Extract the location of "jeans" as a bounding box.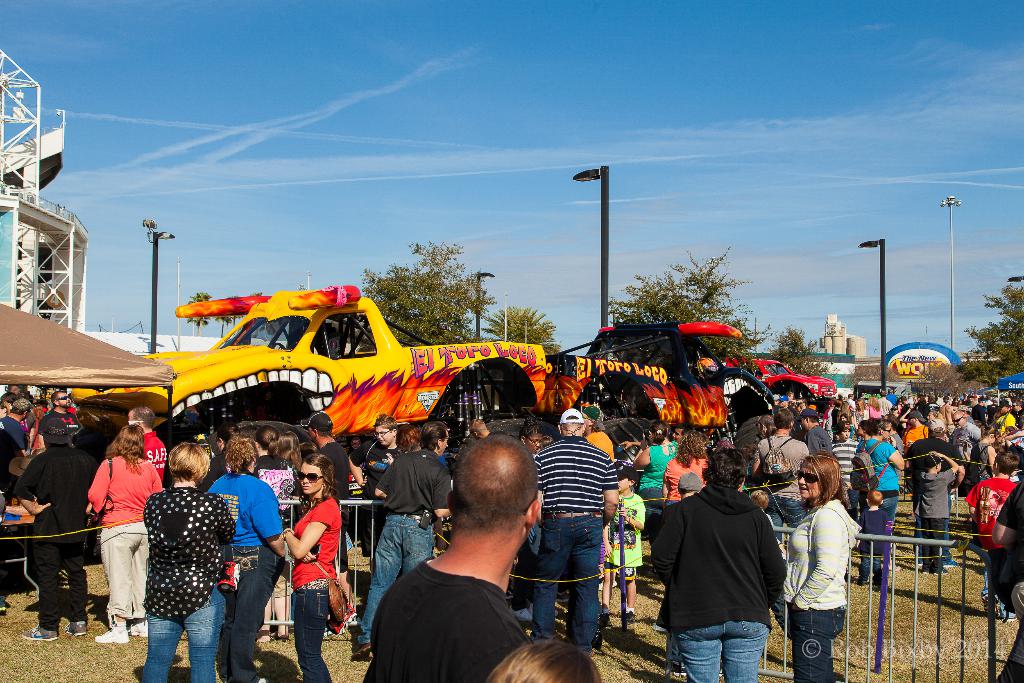
select_region(531, 511, 599, 650).
